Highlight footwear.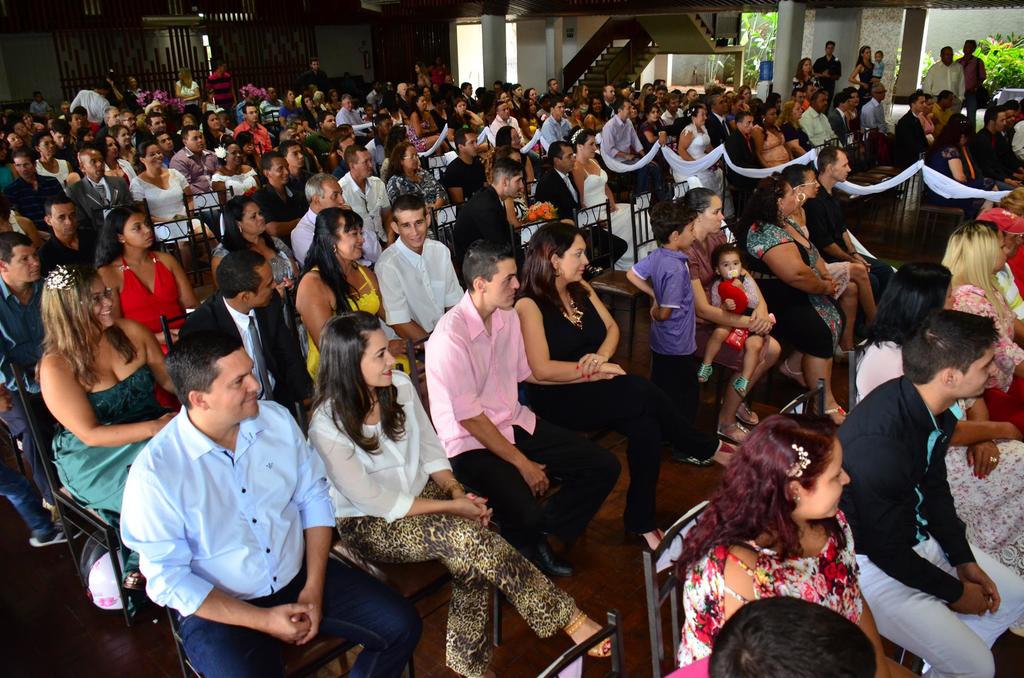
Highlighted region: [x1=734, y1=377, x2=748, y2=398].
